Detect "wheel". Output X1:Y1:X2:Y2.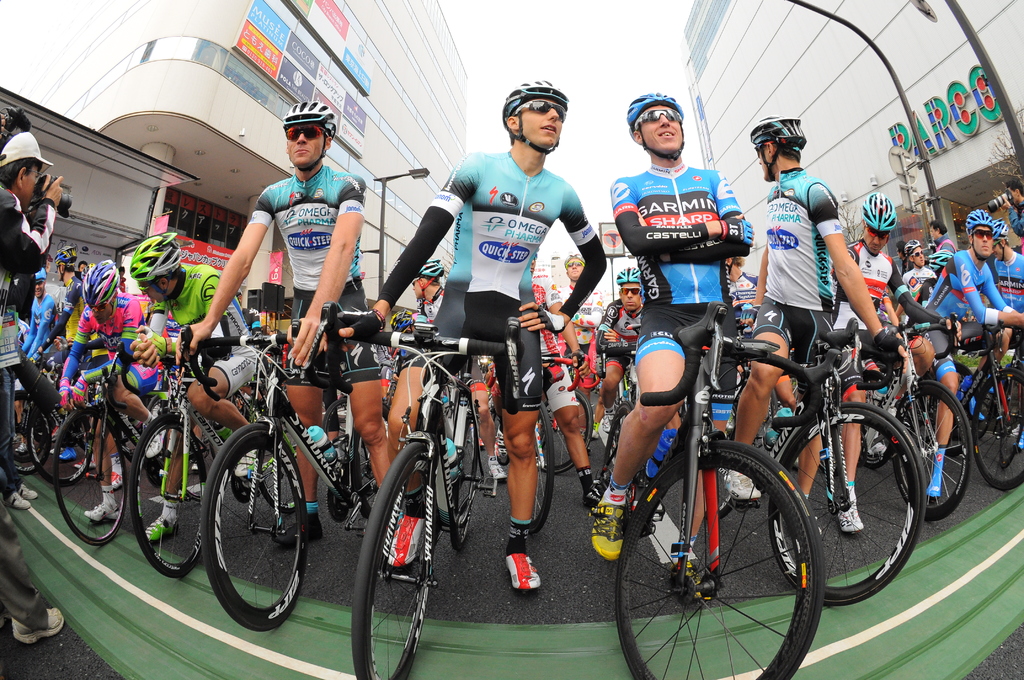
765:403:927:599.
